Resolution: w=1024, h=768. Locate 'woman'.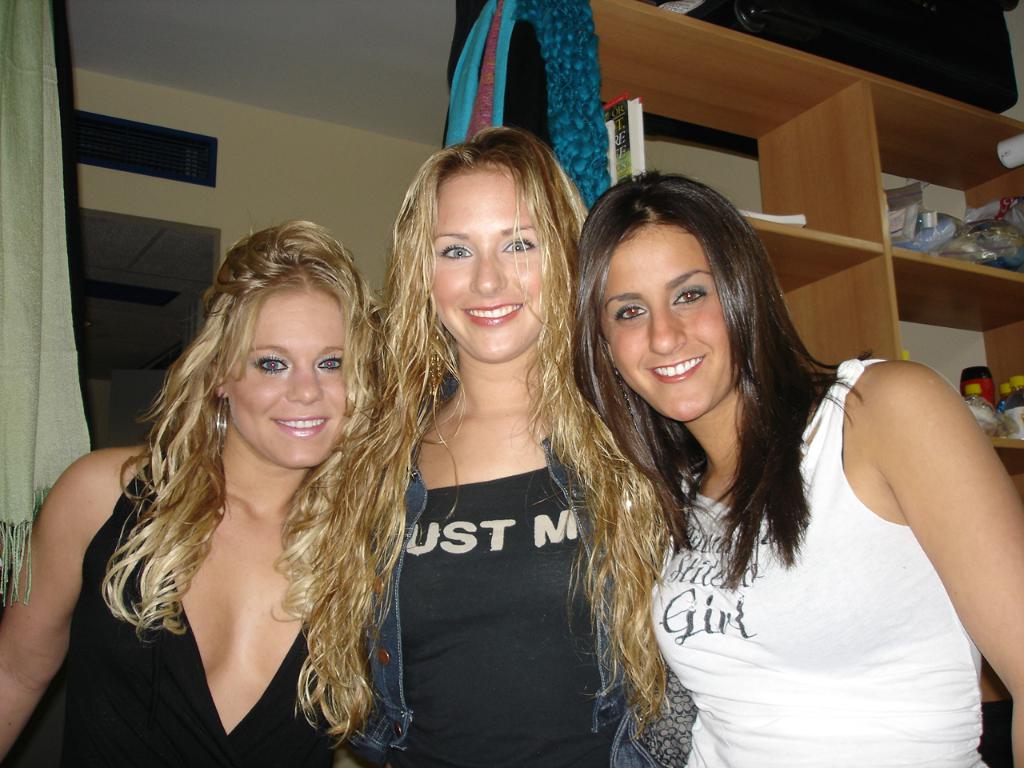
crop(566, 165, 1023, 767).
